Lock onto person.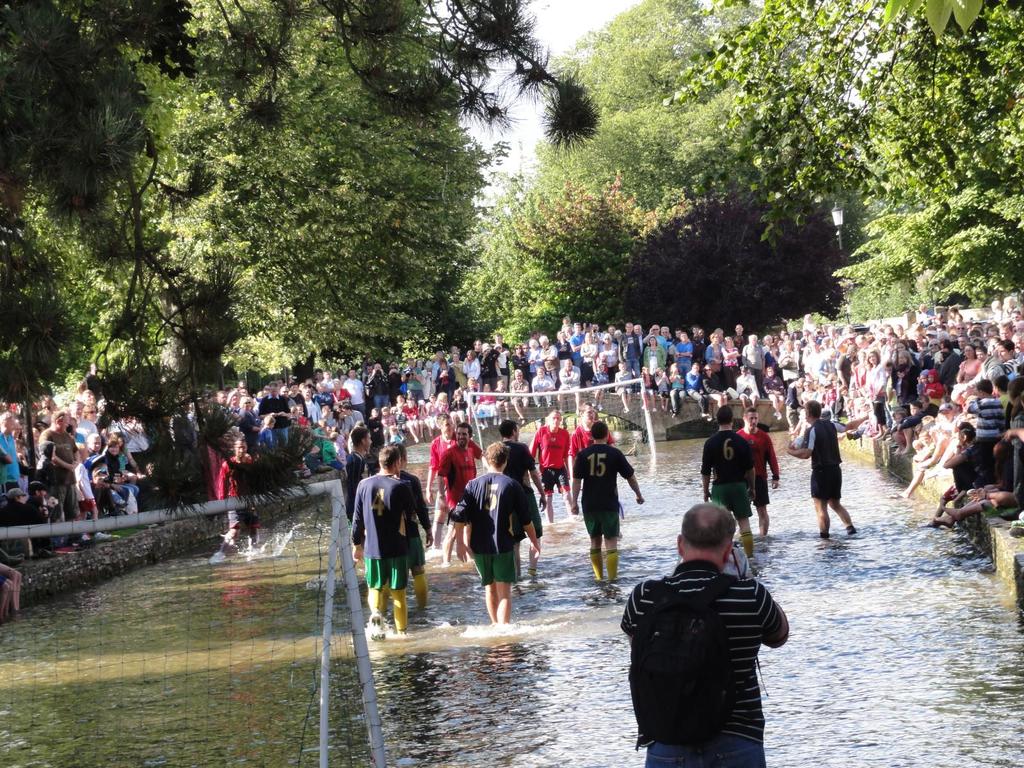
Locked: left=737, top=408, right=774, bottom=535.
